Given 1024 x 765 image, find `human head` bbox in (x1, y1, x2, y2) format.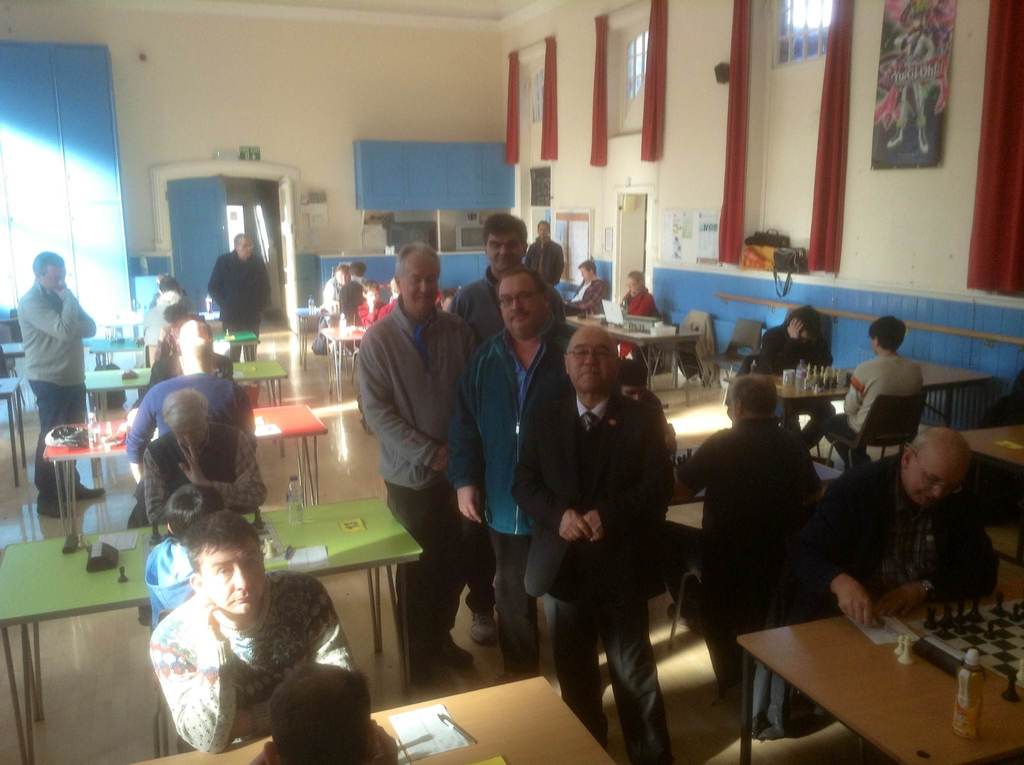
(162, 306, 189, 334).
